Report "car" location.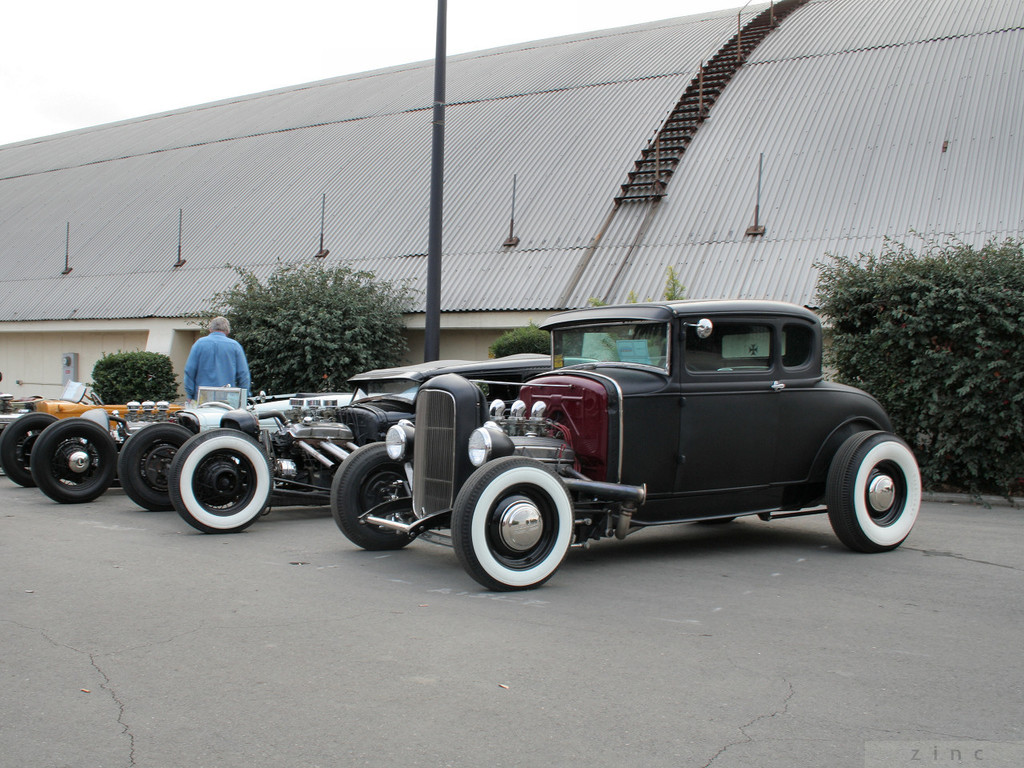
Report: bbox=[121, 355, 601, 538].
